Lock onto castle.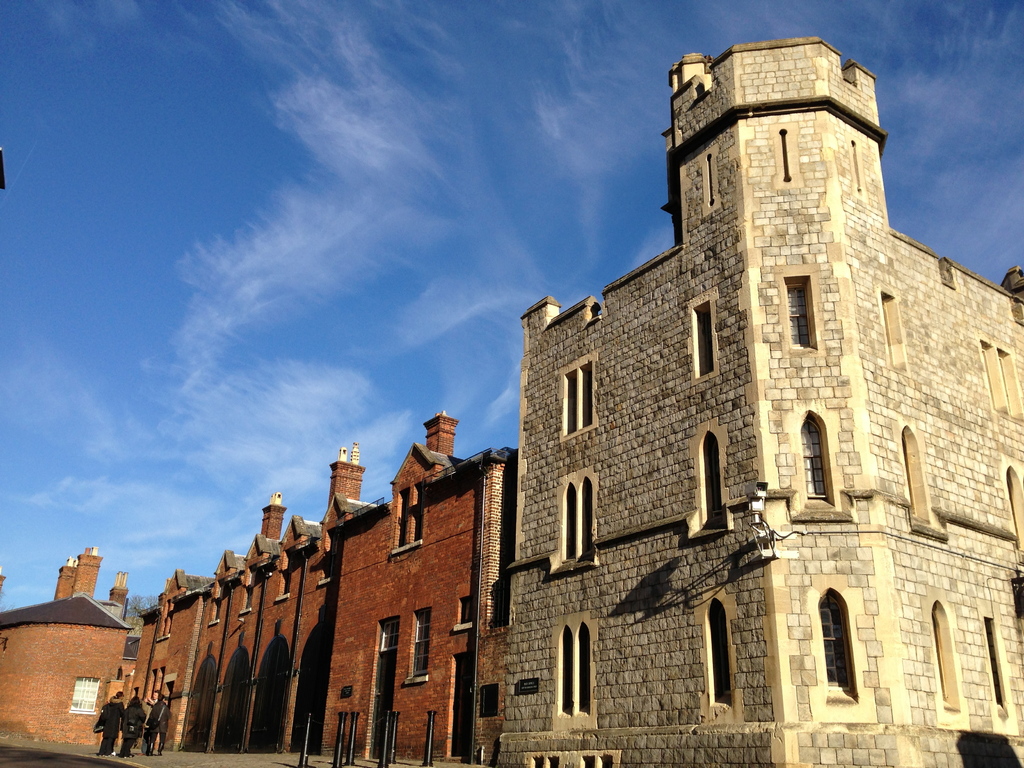
Locked: Rect(0, 35, 1023, 767).
